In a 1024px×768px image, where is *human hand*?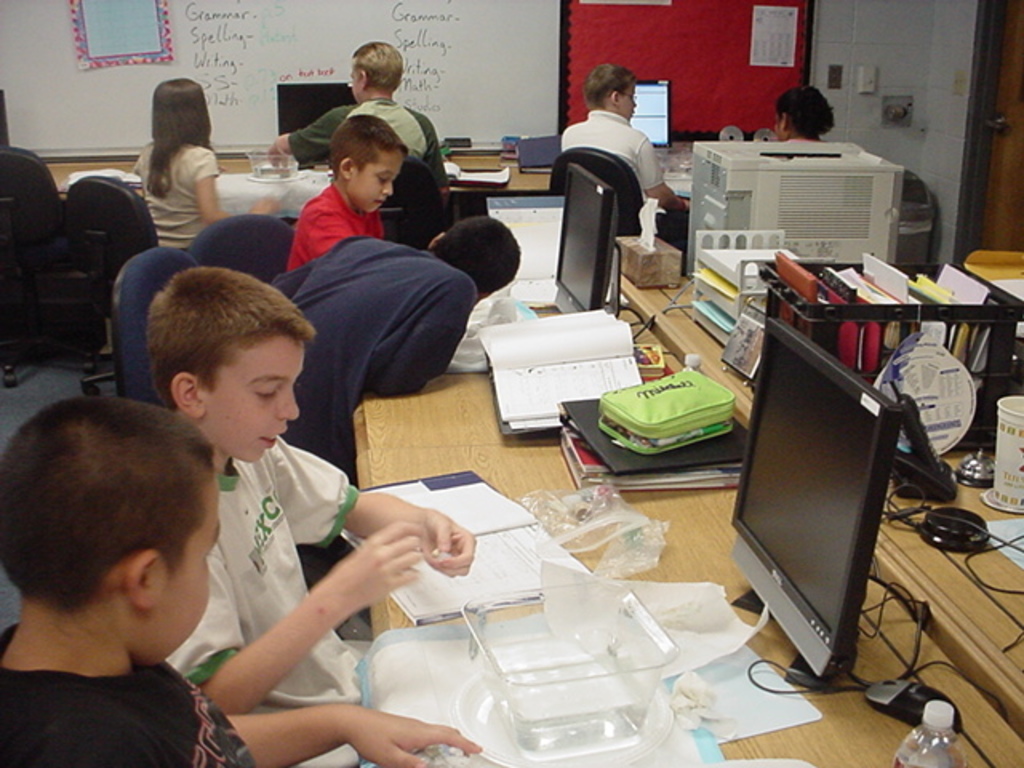
Rect(251, 195, 285, 221).
